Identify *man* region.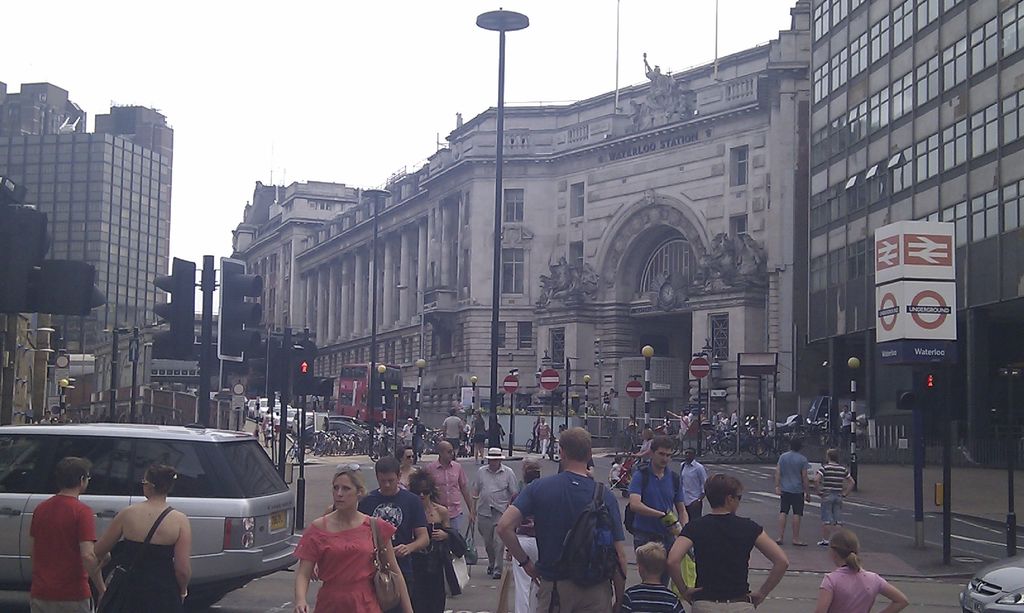
Region: select_region(426, 439, 474, 539).
